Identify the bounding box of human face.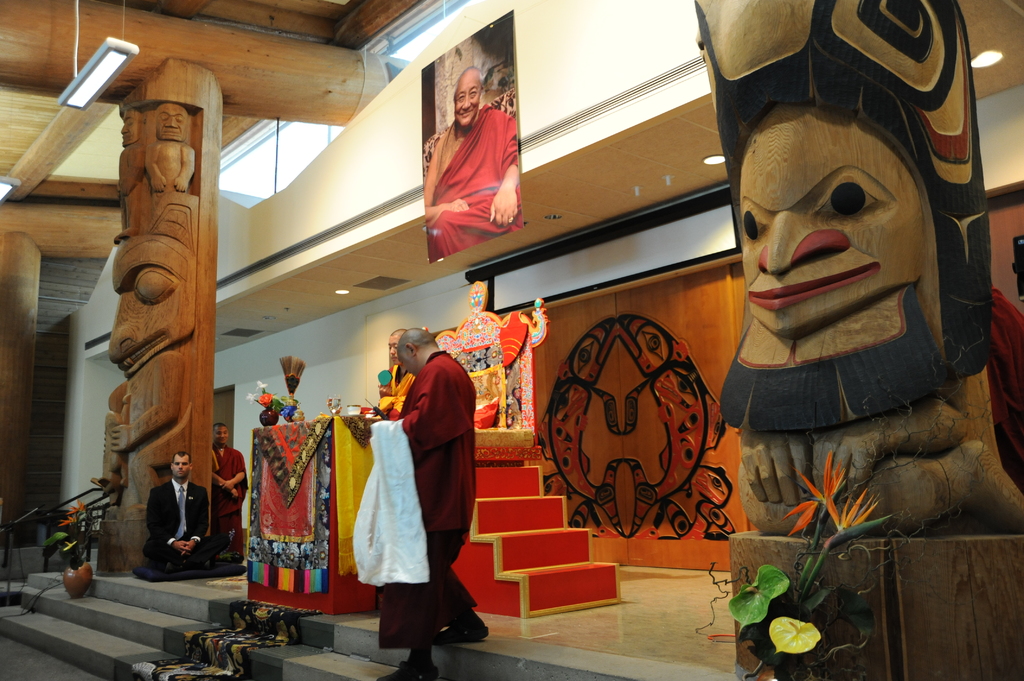
173, 454, 188, 477.
